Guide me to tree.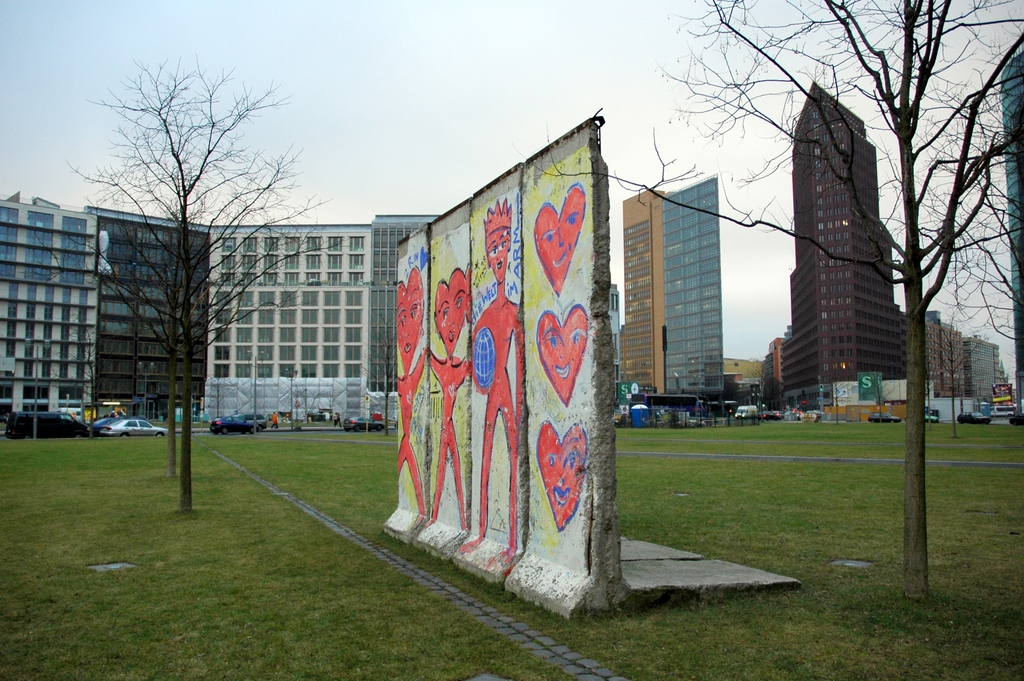
Guidance: select_region(514, 0, 1023, 599).
